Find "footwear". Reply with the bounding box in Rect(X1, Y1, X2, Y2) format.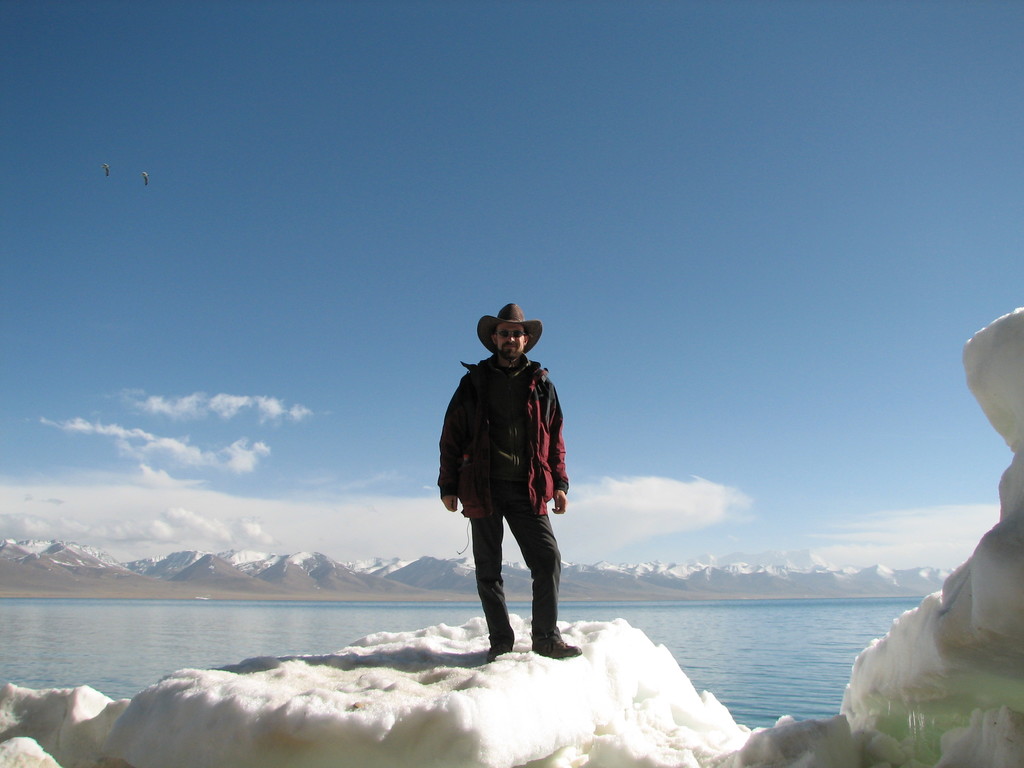
Rect(529, 627, 581, 657).
